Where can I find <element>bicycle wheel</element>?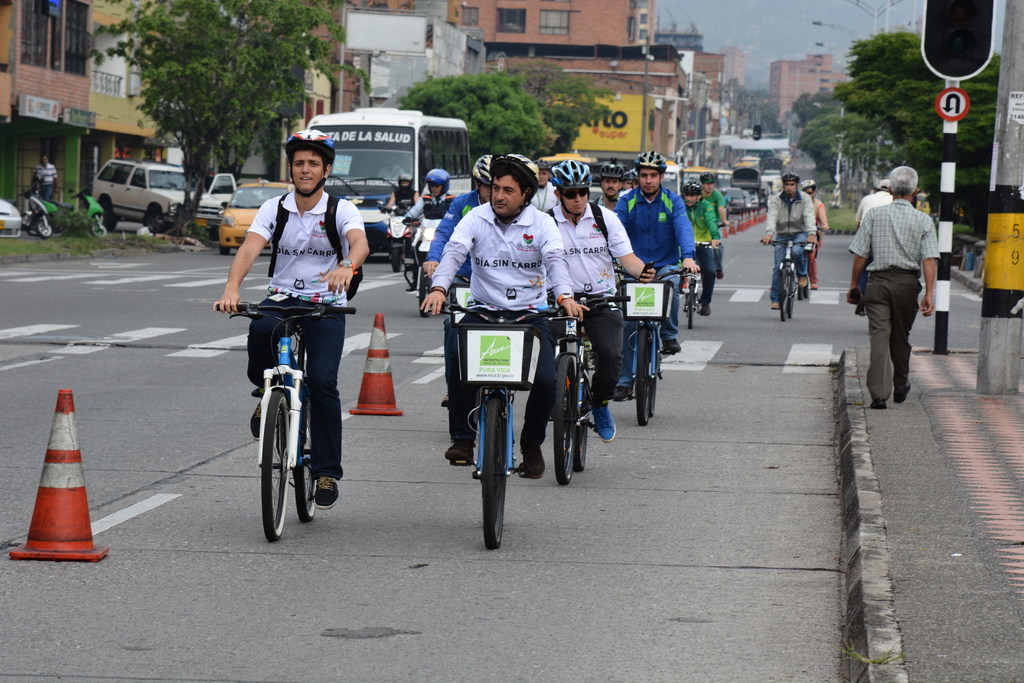
You can find it at {"x1": 684, "y1": 281, "x2": 703, "y2": 323}.
